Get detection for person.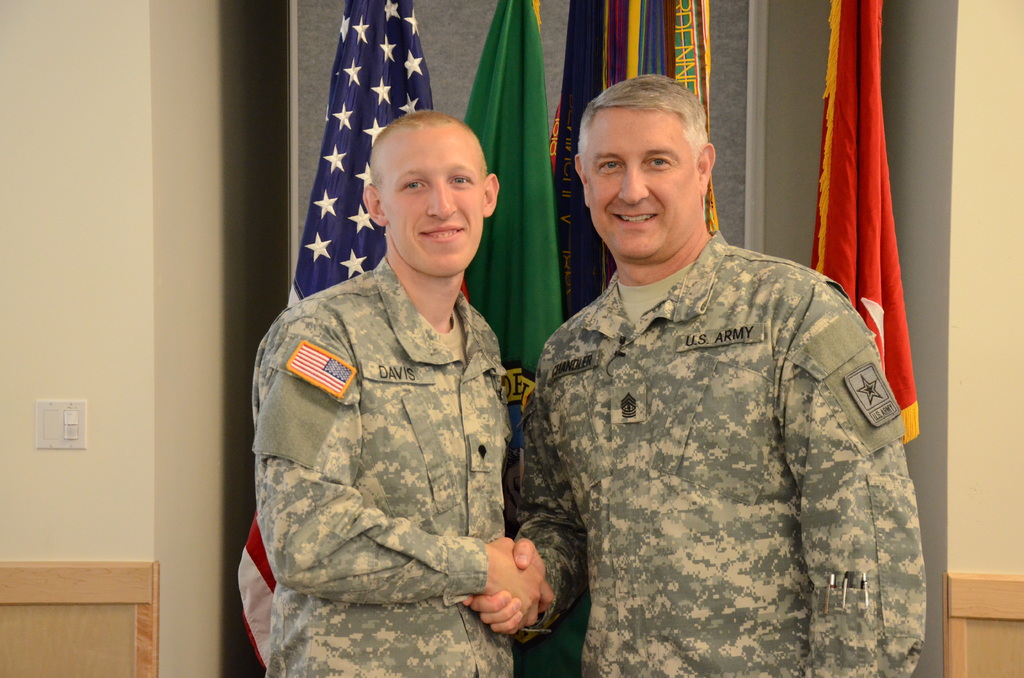
Detection: [246, 106, 536, 677].
